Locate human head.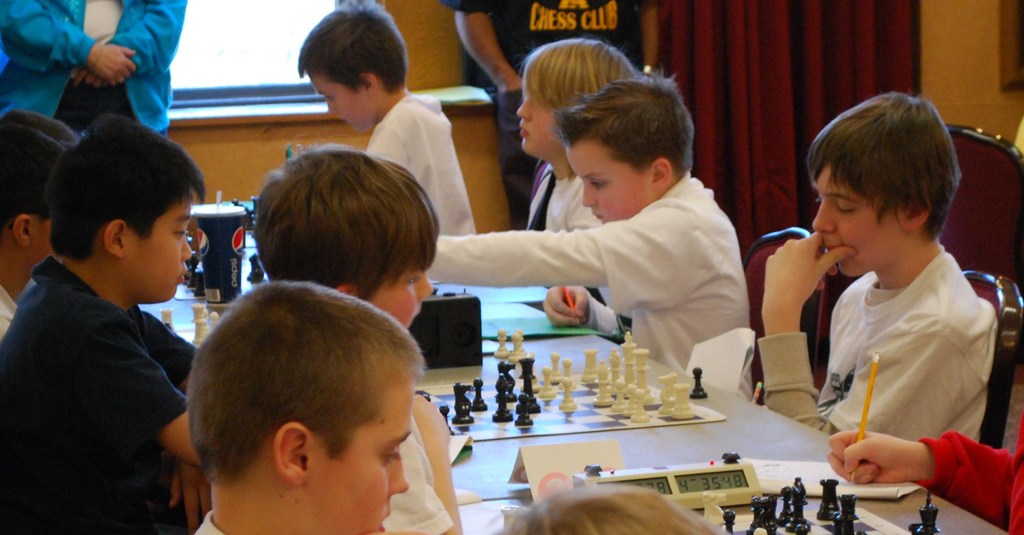
Bounding box: crop(0, 104, 81, 271).
